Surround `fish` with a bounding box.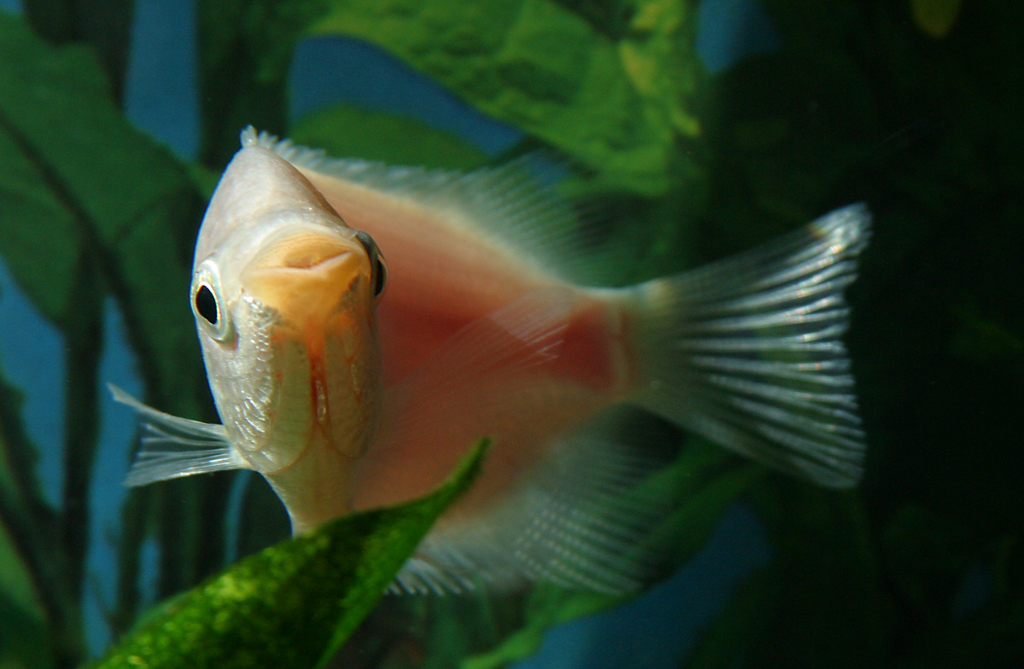
crop(170, 127, 889, 611).
